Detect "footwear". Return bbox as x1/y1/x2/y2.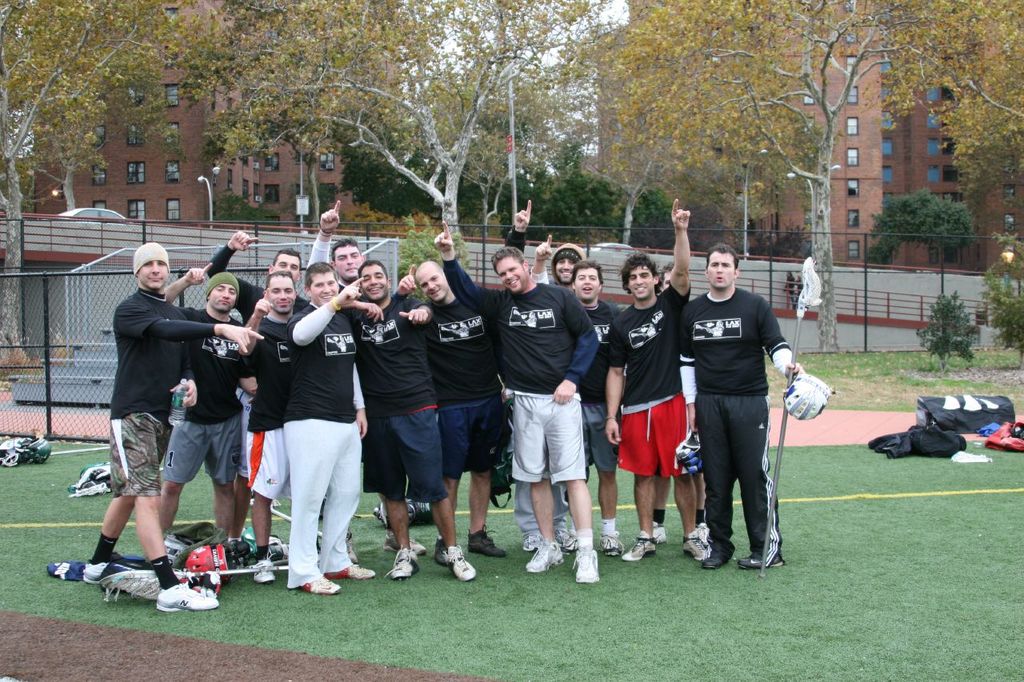
158/580/222/614.
